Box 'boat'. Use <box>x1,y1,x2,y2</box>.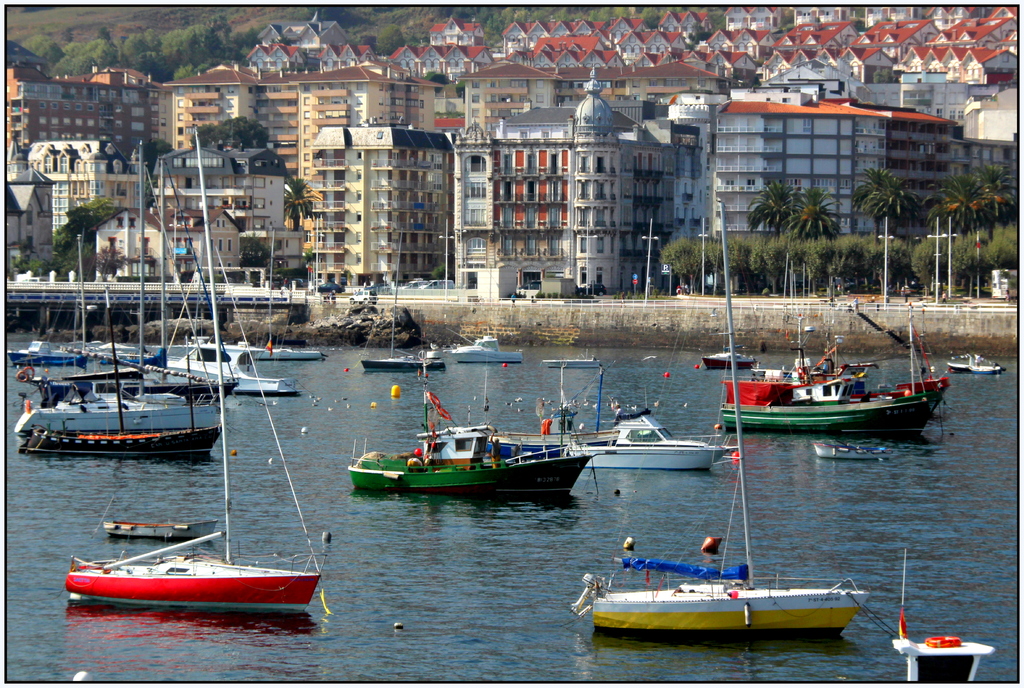
<box>147,337,304,399</box>.
